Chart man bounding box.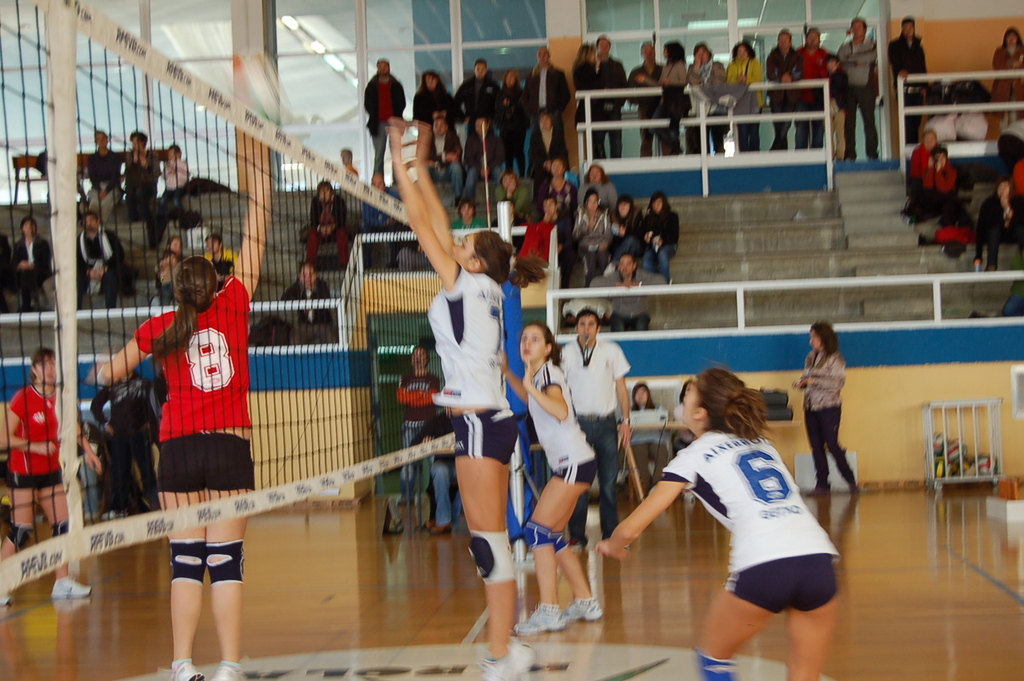
Charted: {"x1": 621, "y1": 42, "x2": 669, "y2": 159}.
